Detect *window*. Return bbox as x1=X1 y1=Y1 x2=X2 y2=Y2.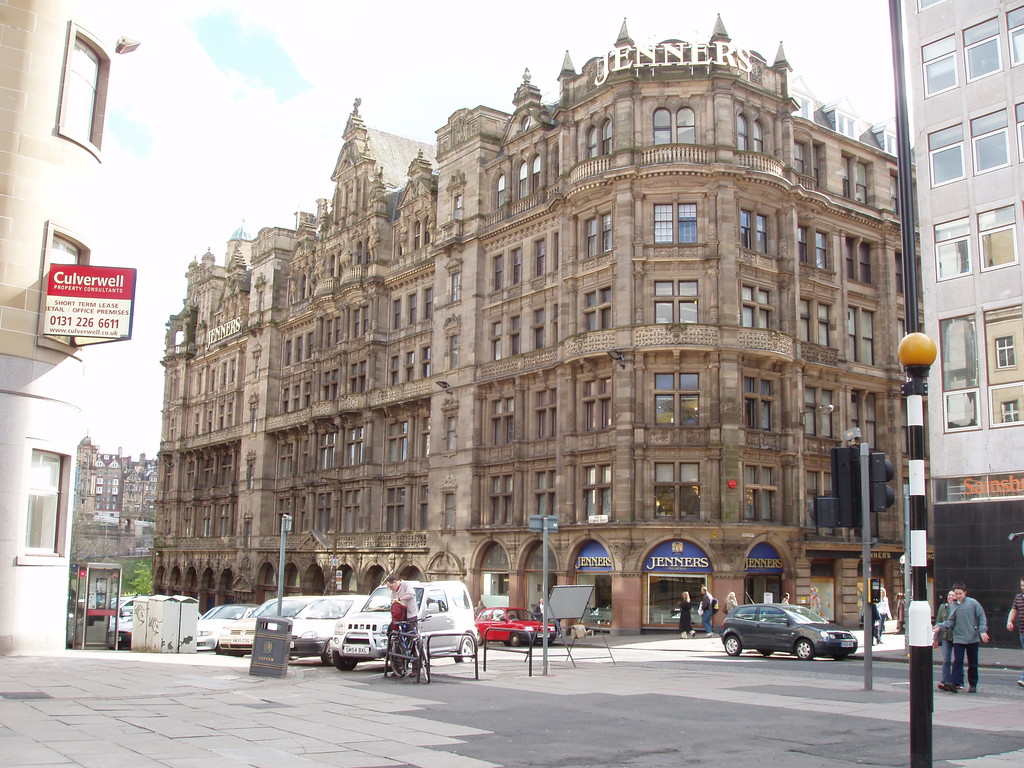
x1=739 y1=371 x2=772 y2=433.
